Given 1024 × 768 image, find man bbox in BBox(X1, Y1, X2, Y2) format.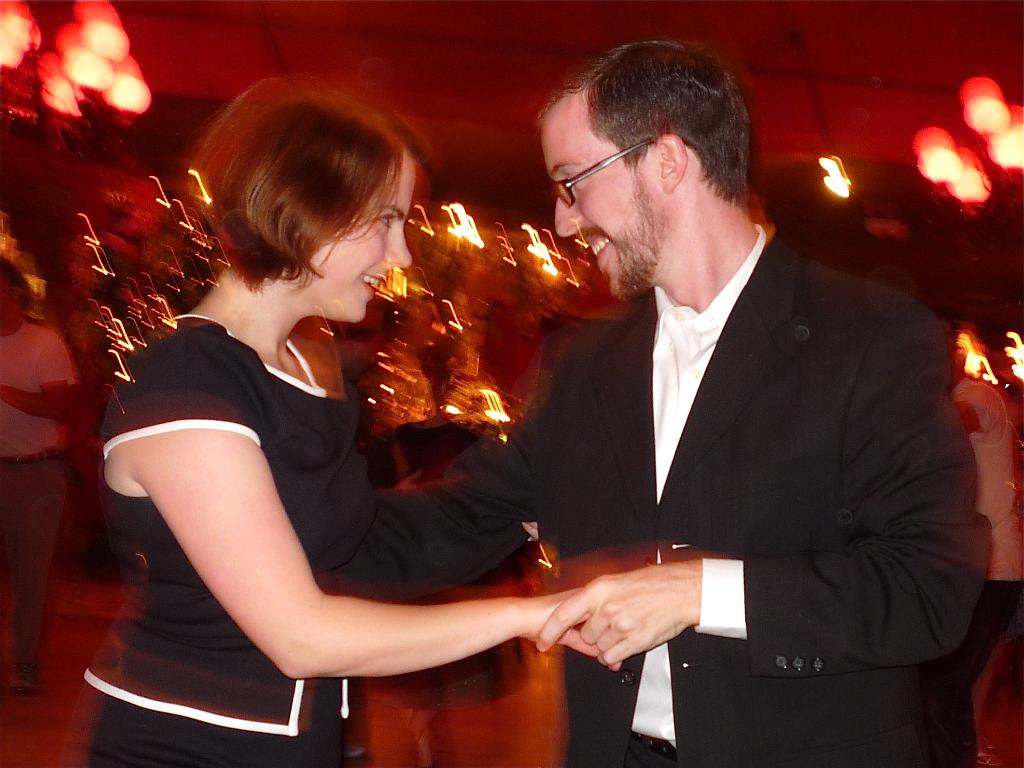
BBox(446, 52, 968, 758).
